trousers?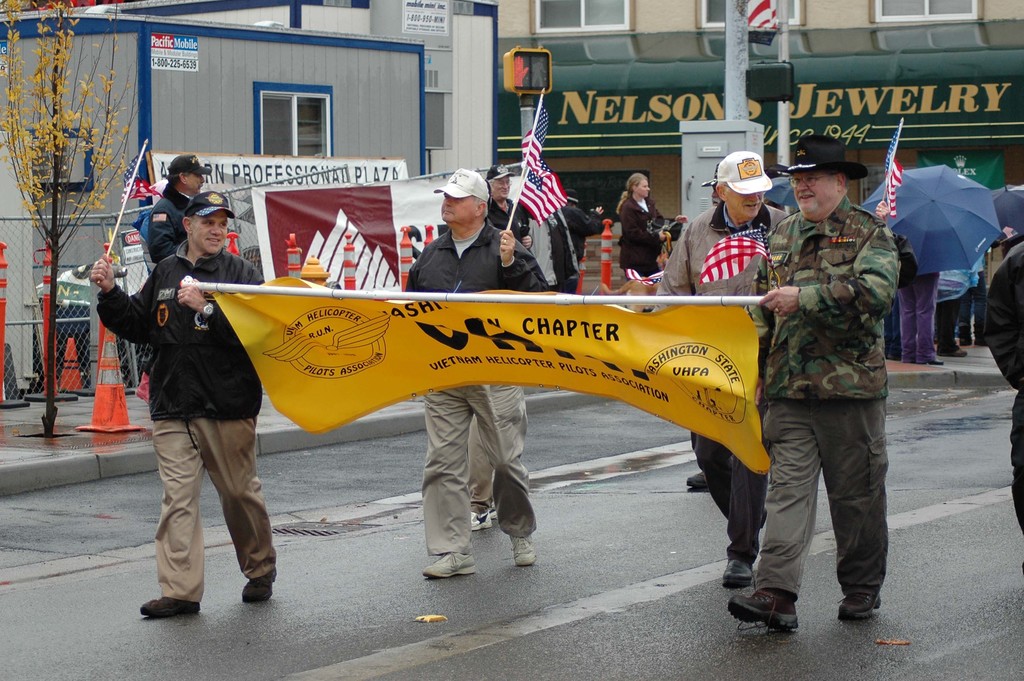
(153, 414, 271, 602)
